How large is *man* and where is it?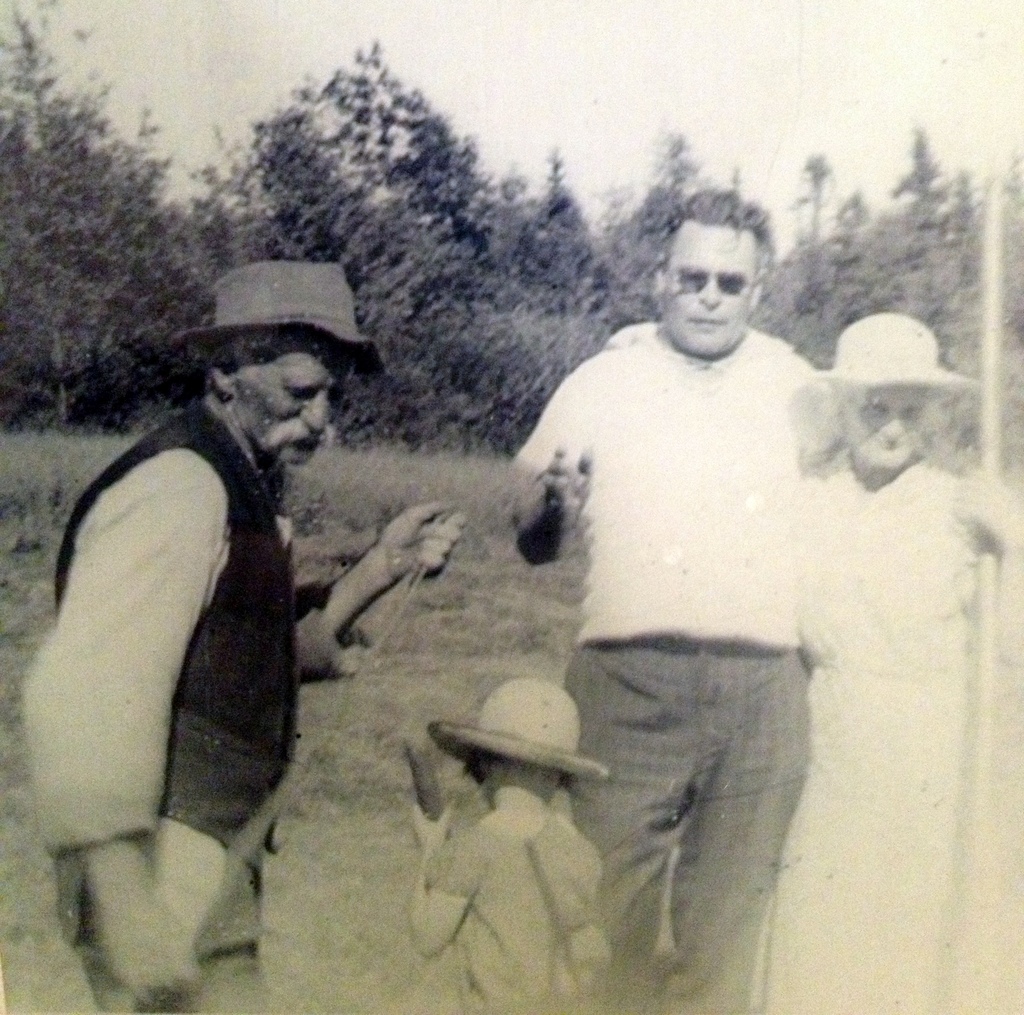
Bounding box: 22:264:458:1014.
